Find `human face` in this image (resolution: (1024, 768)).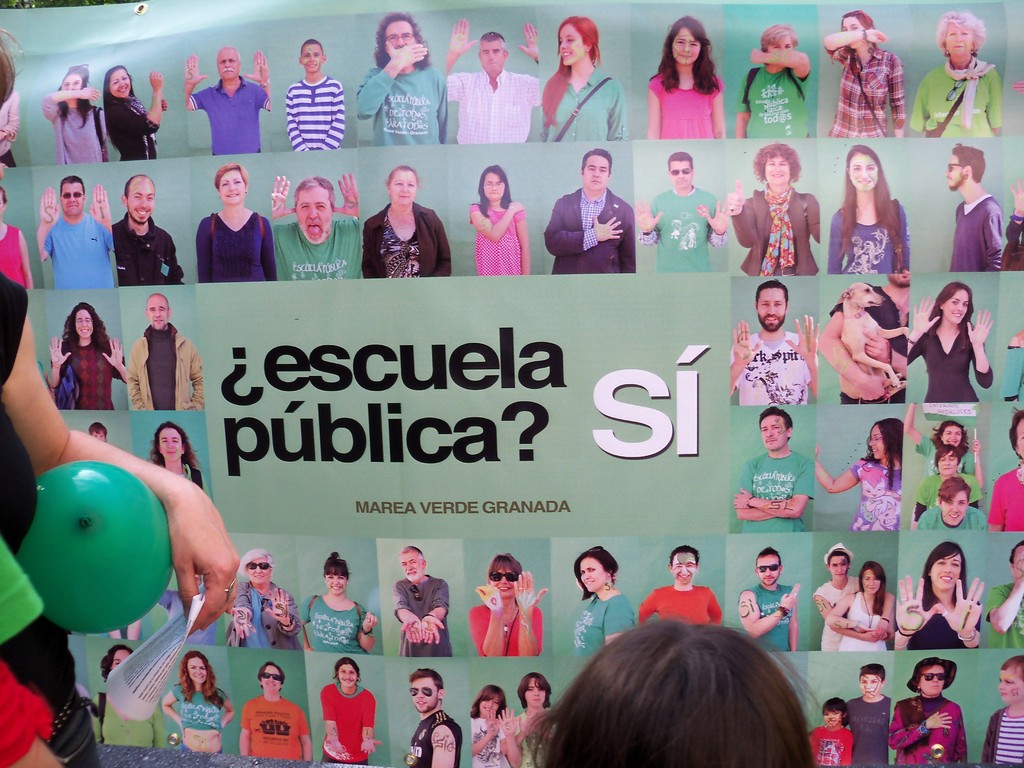
rect(66, 72, 86, 90).
